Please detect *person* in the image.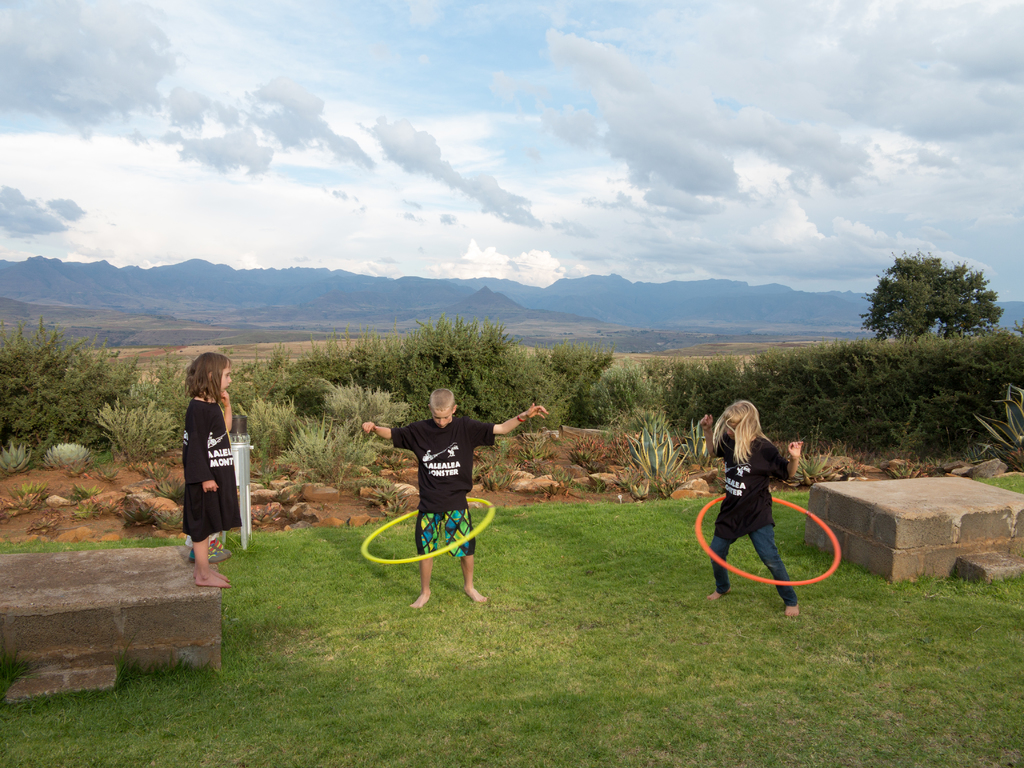
box=[700, 401, 820, 624].
